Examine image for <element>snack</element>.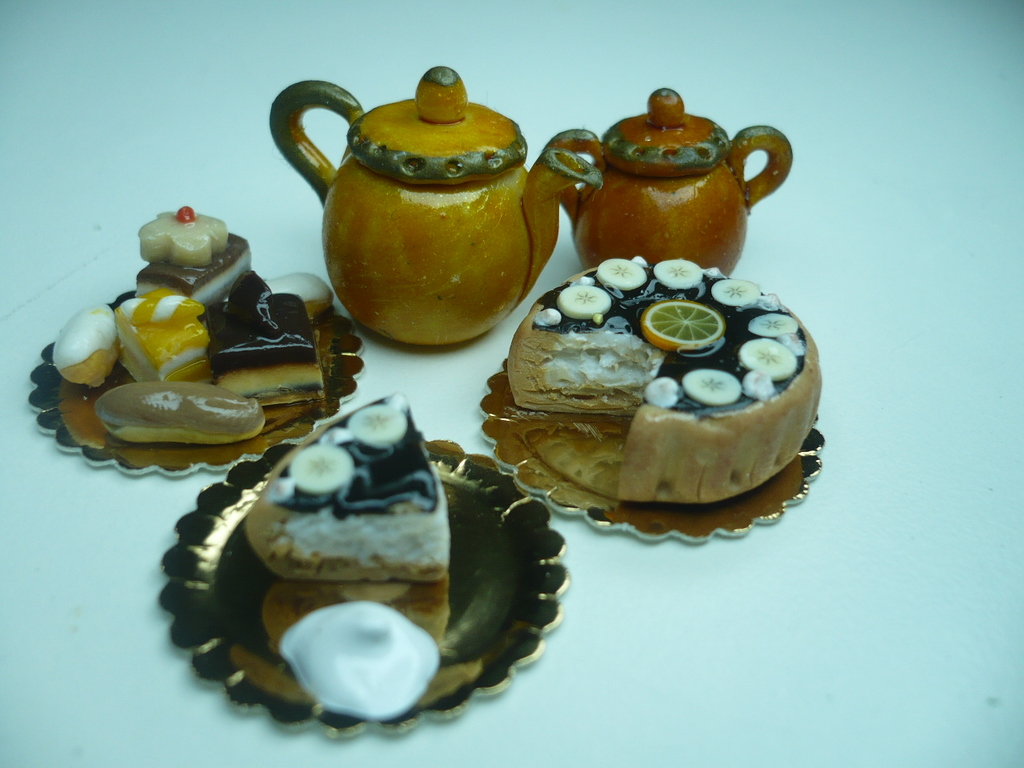
Examination result: Rect(257, 274, 335, 316).
